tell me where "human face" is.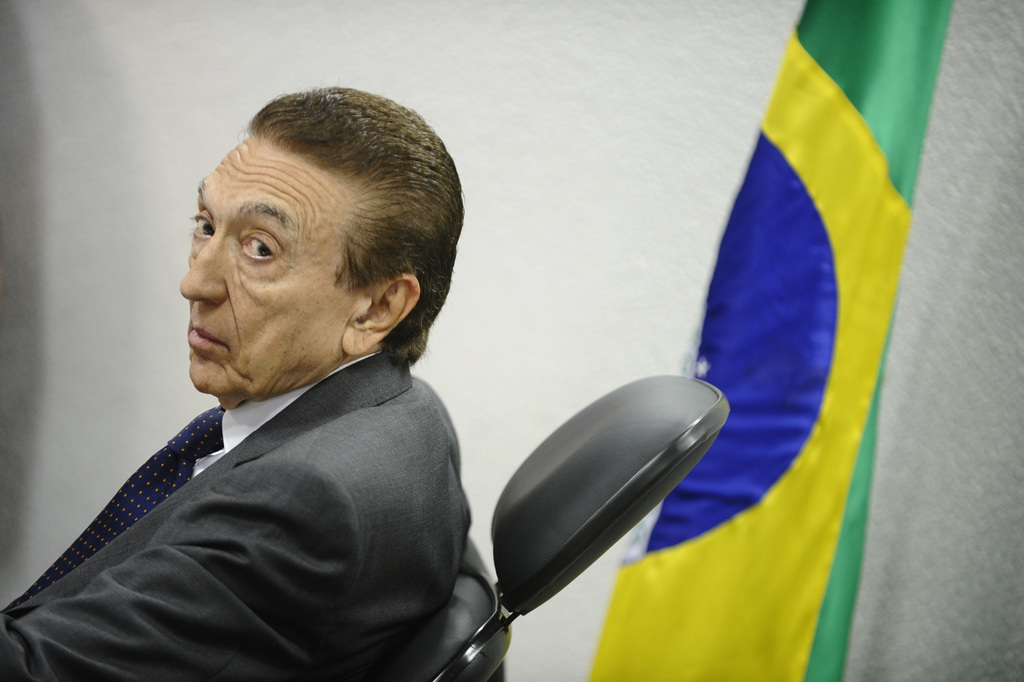
"human face" is at [177,133,339,393].
